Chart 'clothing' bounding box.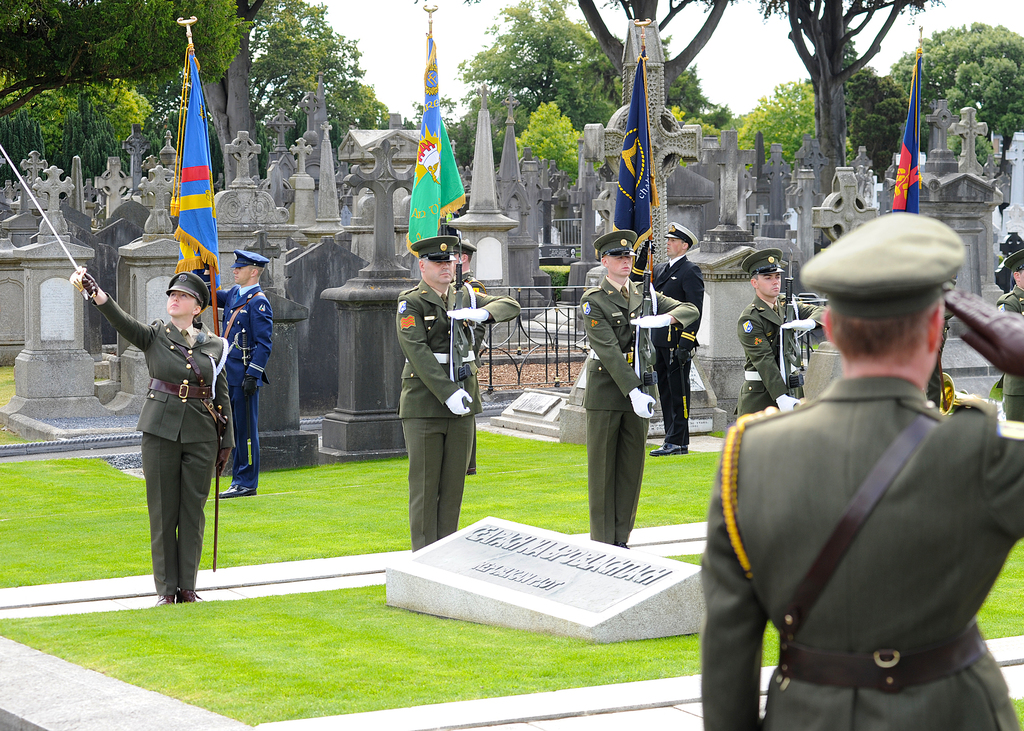
Charted: detection(739, 297, 809, 426).
